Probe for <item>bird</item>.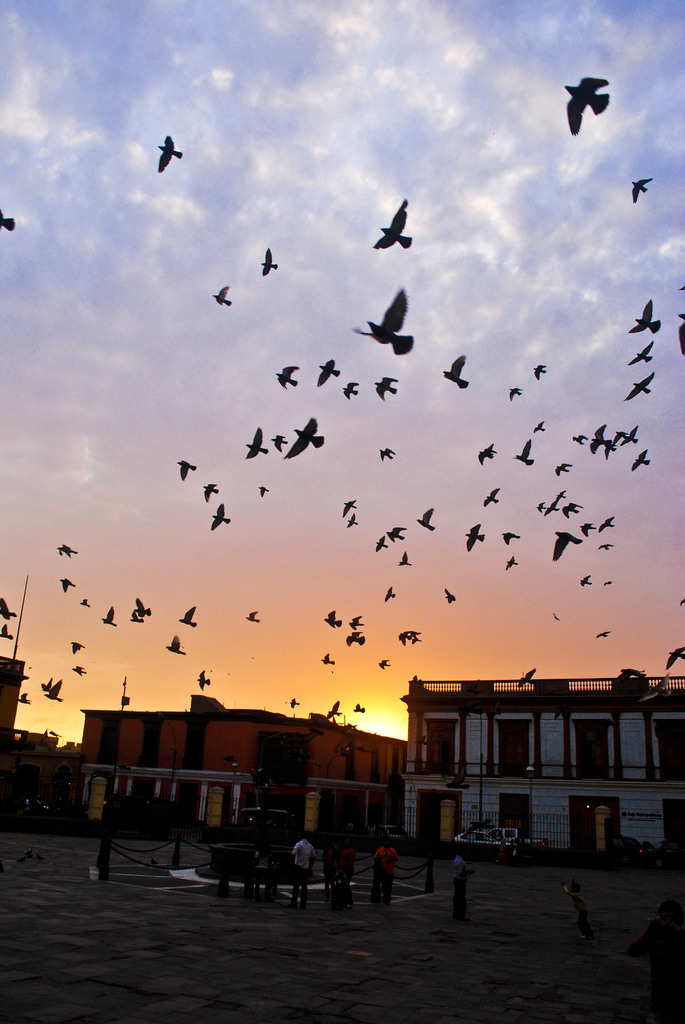
Probe result: (x1=320, y1=653, x2=335, y2=665).
